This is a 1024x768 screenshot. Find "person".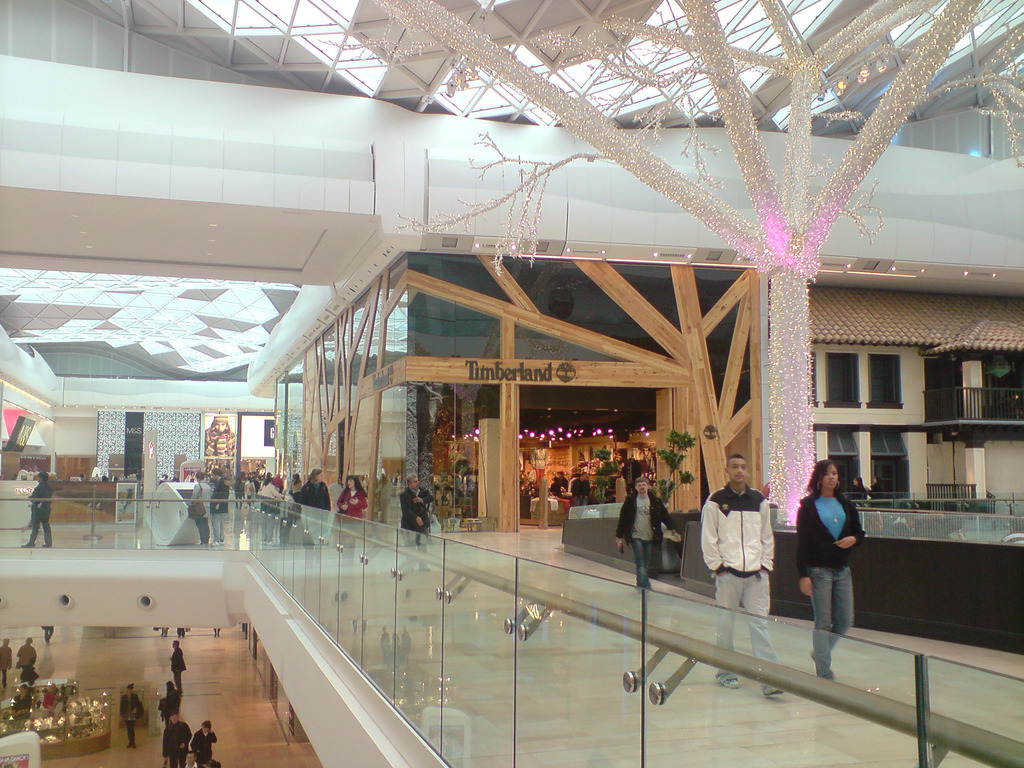
Bounding box: region(189, 476, 209, 541).
